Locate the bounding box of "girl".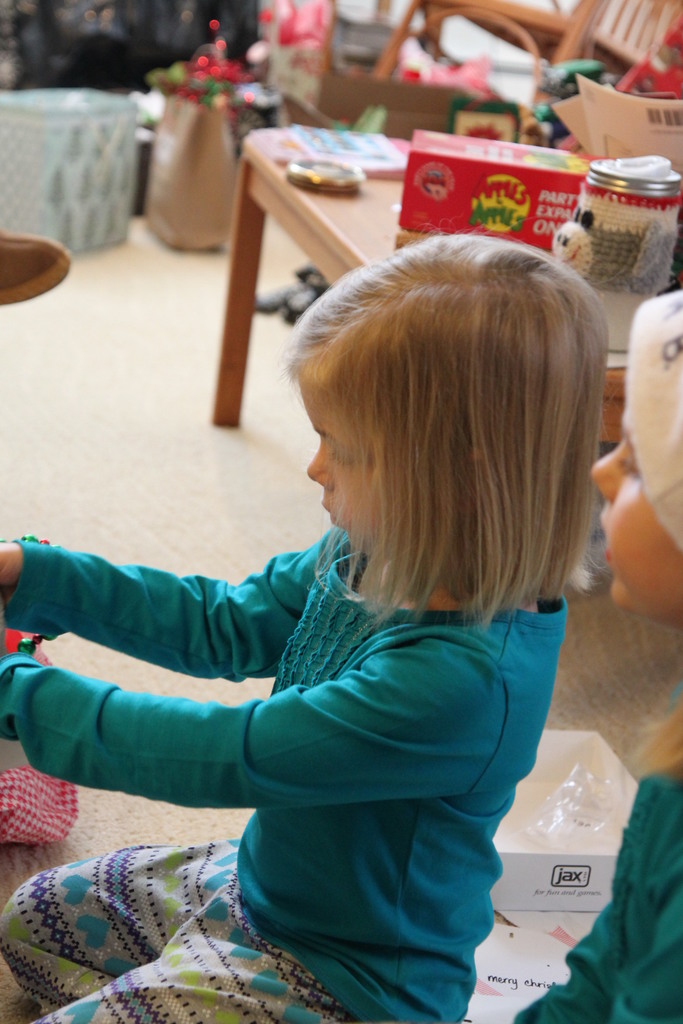
Bounding box: 0:230:609:1023.
